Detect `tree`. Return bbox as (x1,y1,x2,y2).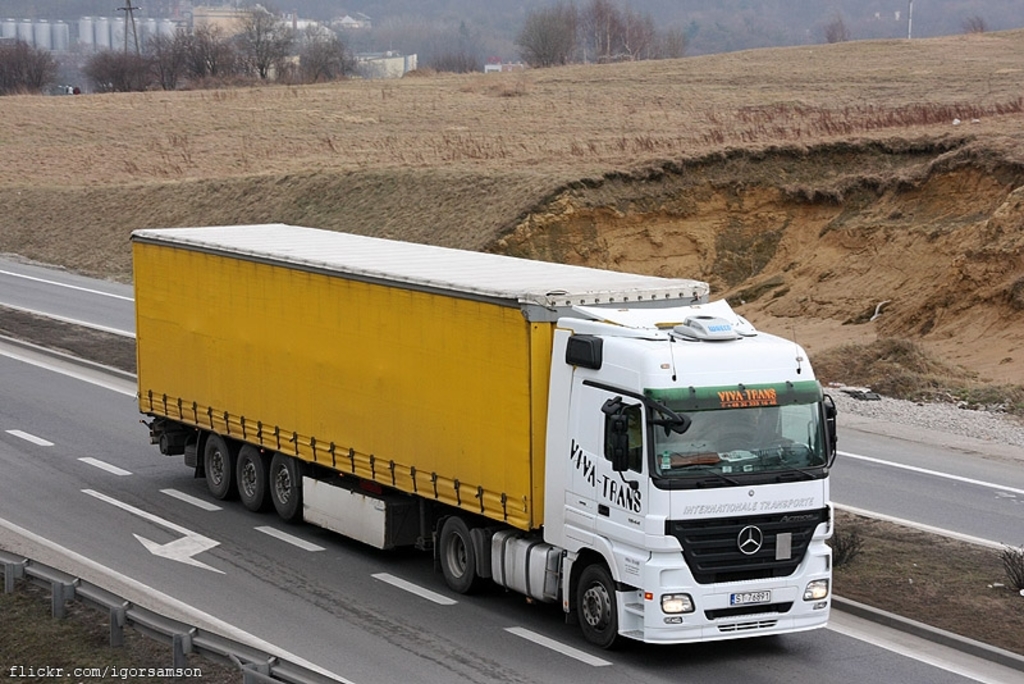
(1,35,52,95).
